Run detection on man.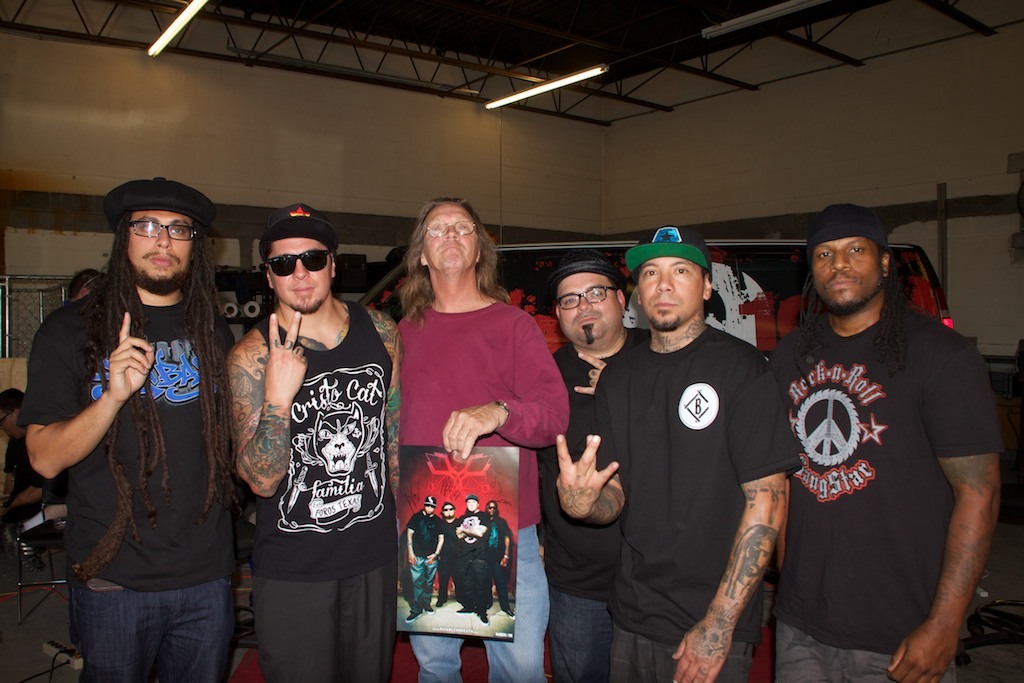
Result: [left=483, top=498, right=516, bottom=621].
